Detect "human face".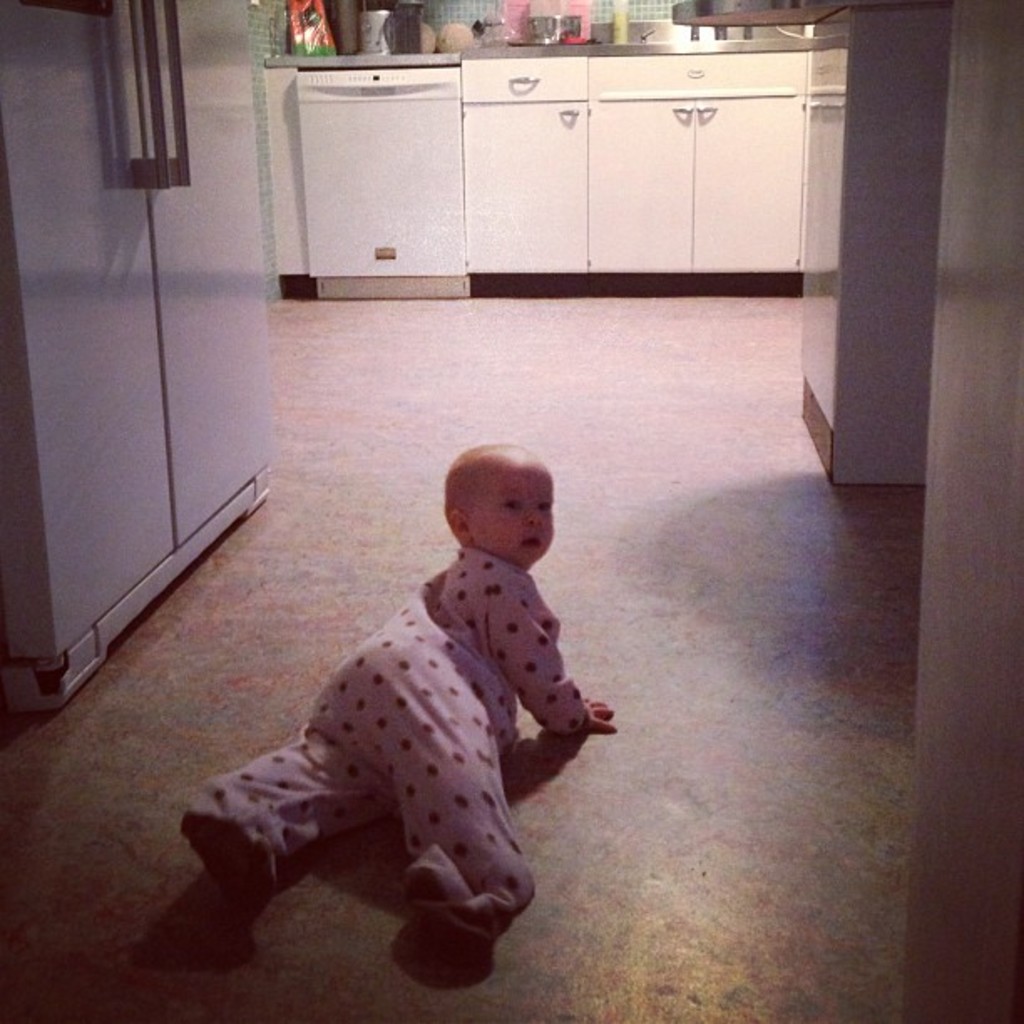
Detected at crop(465, 460, 554, 571).
